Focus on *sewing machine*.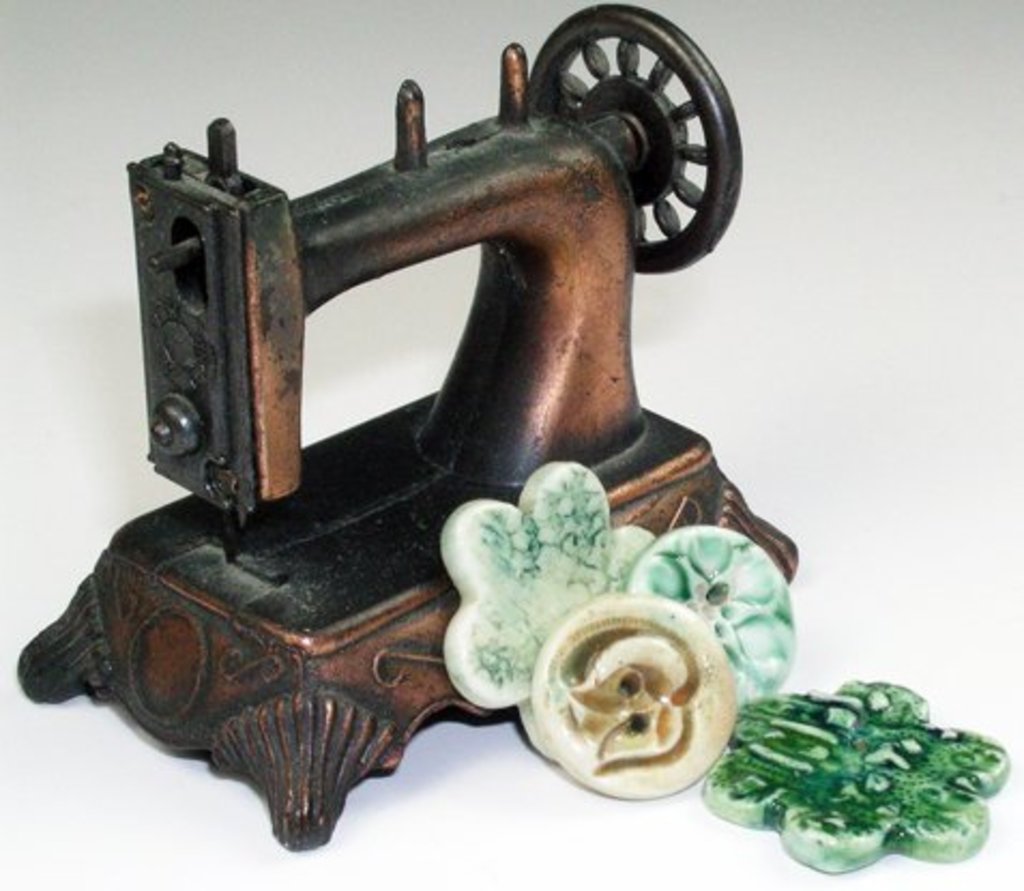
Focused at x1=17 y1=2 x2=799 y2=857.
